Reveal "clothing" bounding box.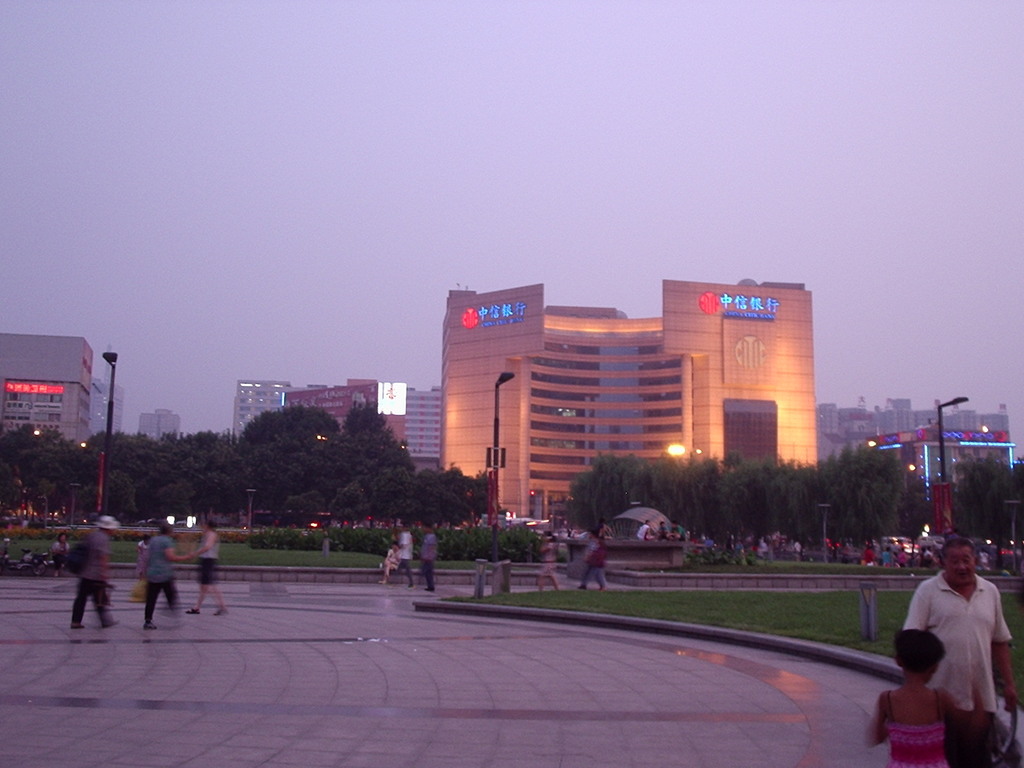
Revealed: bbox=[924, 550, 943, 568].
